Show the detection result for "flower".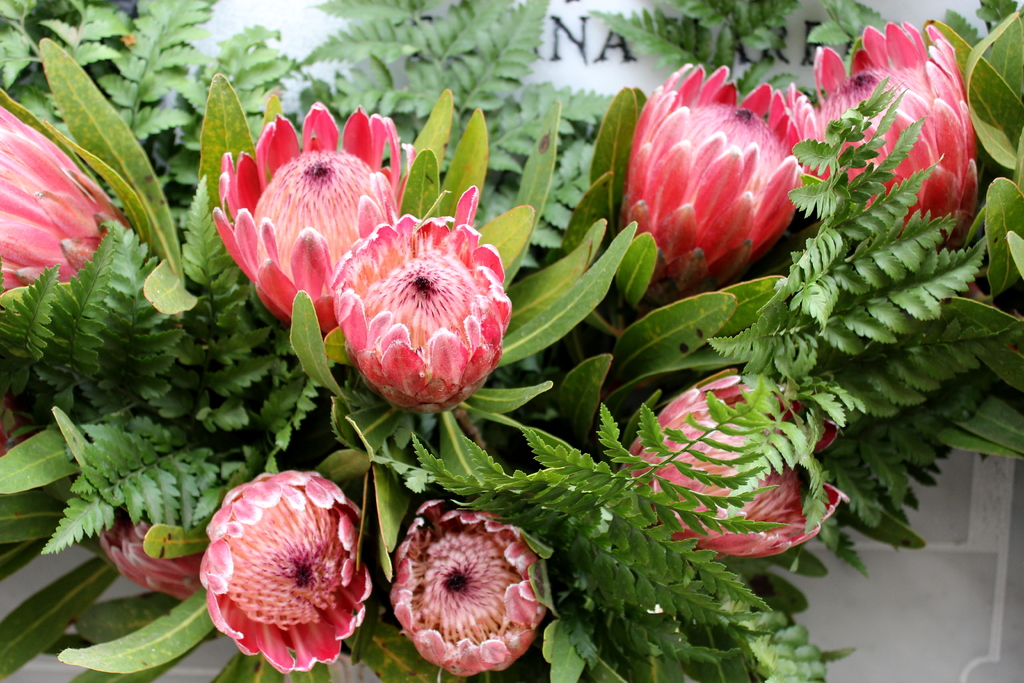
locate(210, 95, 419, 331).
